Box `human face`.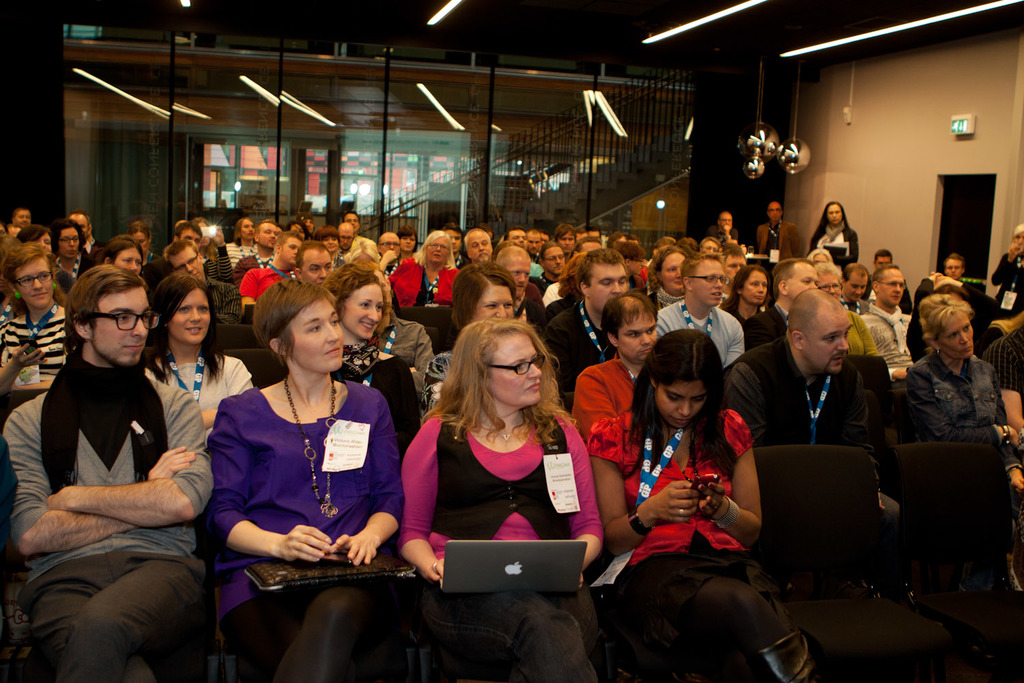
16, 257, 55, 309.
